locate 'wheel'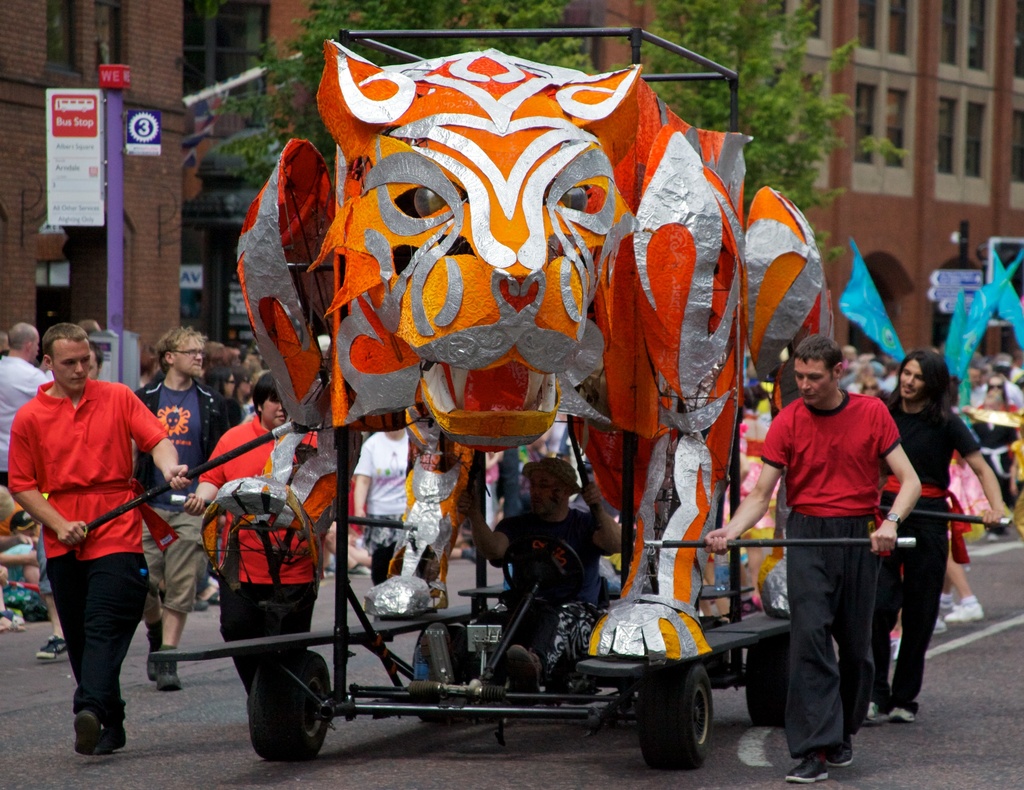
detection(248, 668, 333, 764)
